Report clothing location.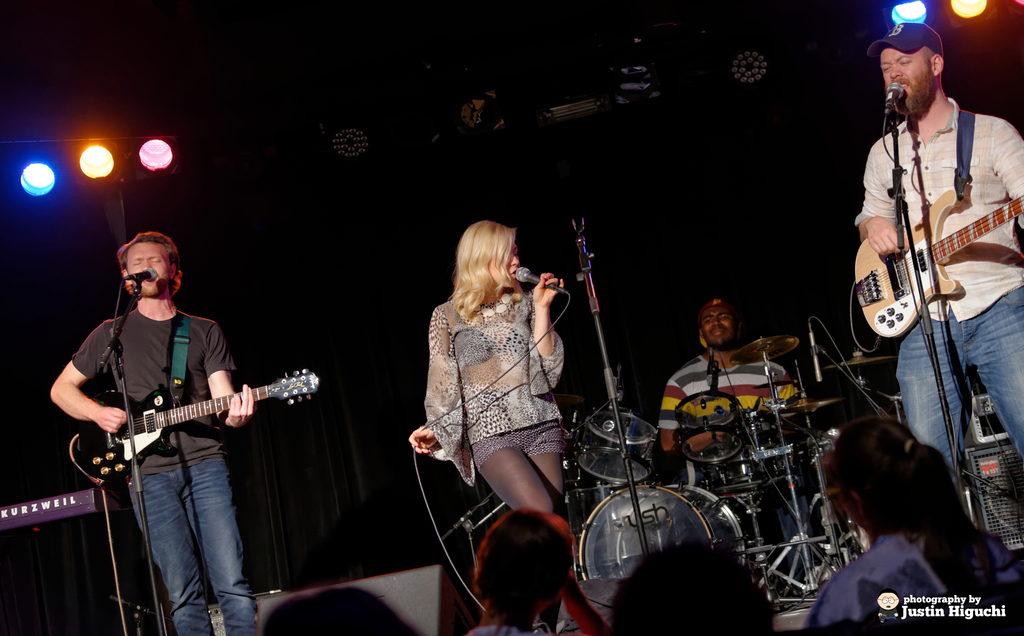
Report: [left=856, top=95, right=1023, bottom=530].
